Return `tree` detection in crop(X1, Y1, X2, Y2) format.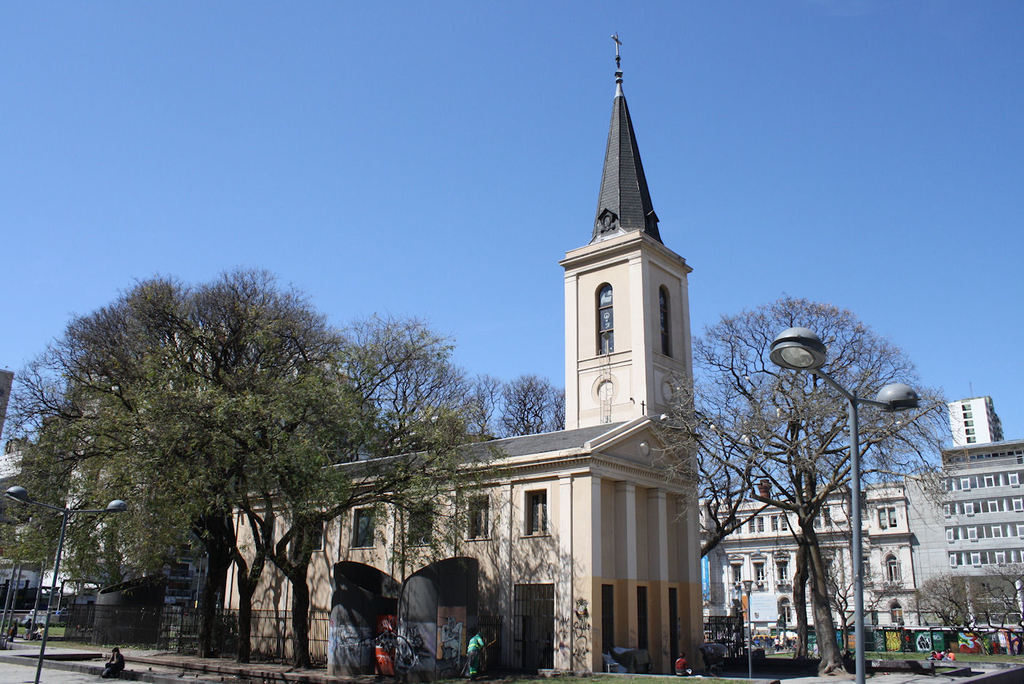
crop(912, 557, 1023, 658).
